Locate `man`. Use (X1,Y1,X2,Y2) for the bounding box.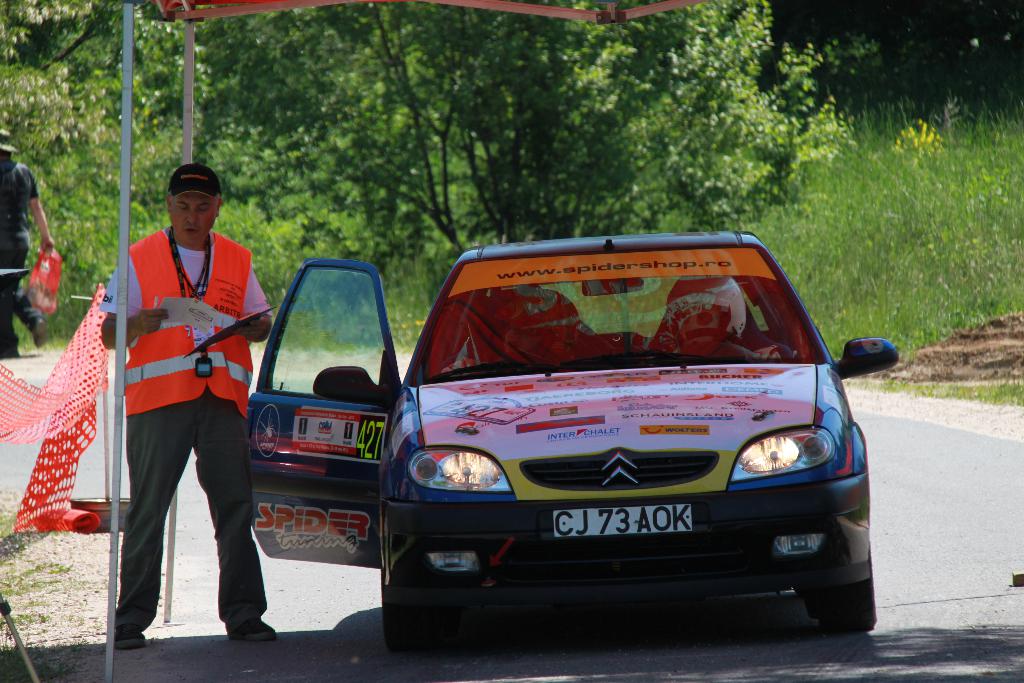
(103,180,298,632).
